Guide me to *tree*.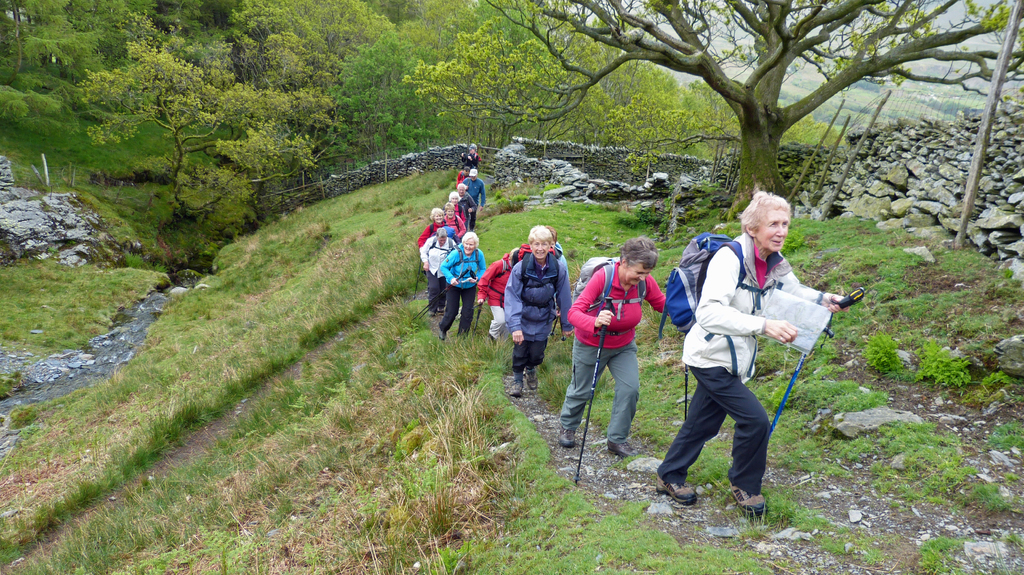
Guidance: (391,20,573,163).
